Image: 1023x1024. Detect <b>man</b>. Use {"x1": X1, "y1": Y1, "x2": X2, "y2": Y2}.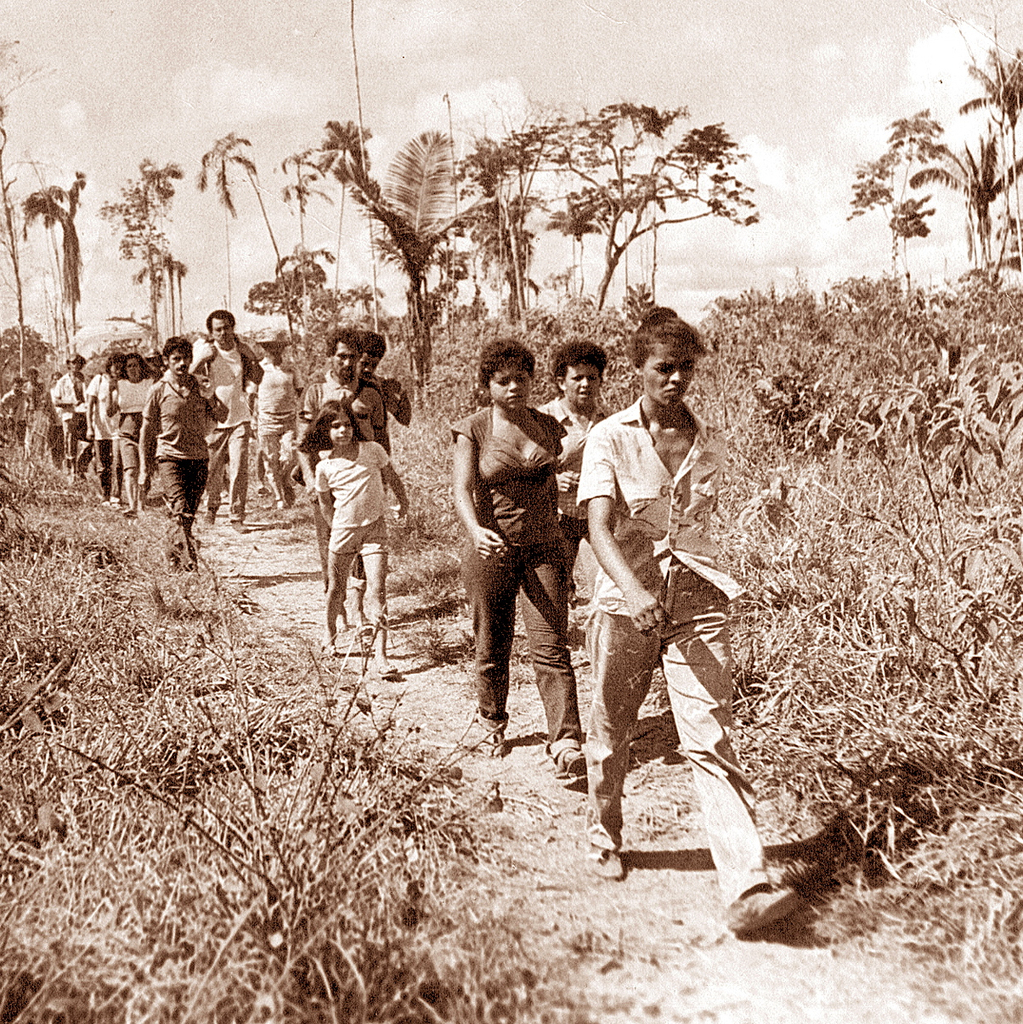
{"x1": 254, "y1": 320, "x2": 308, "y2": 517}.
